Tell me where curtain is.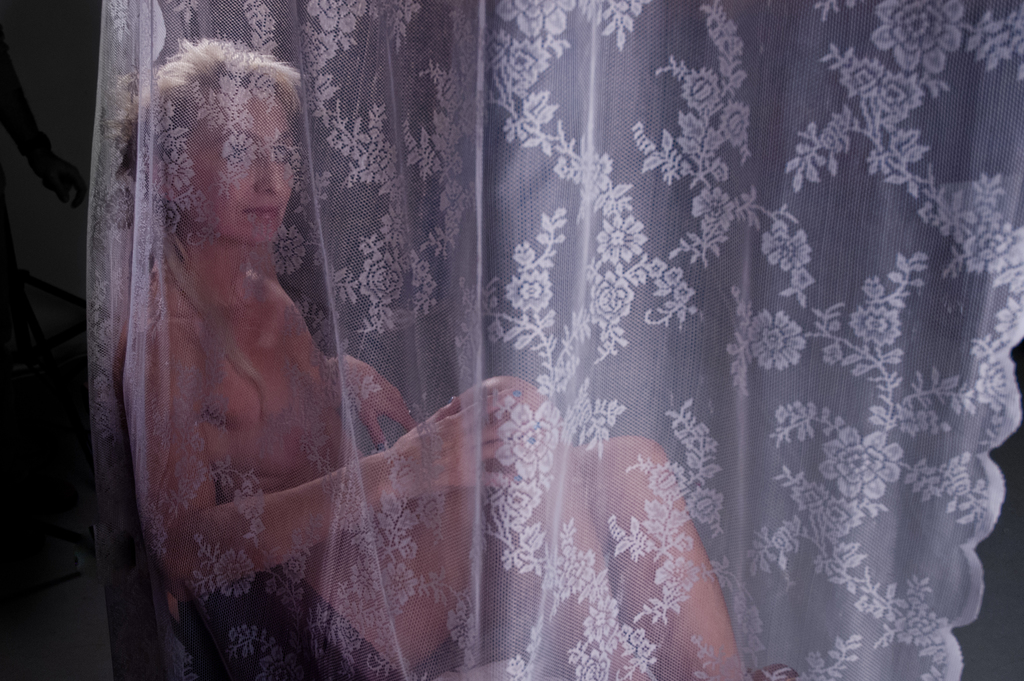
curtain is at Rect(101, 21, 1023, 662).
